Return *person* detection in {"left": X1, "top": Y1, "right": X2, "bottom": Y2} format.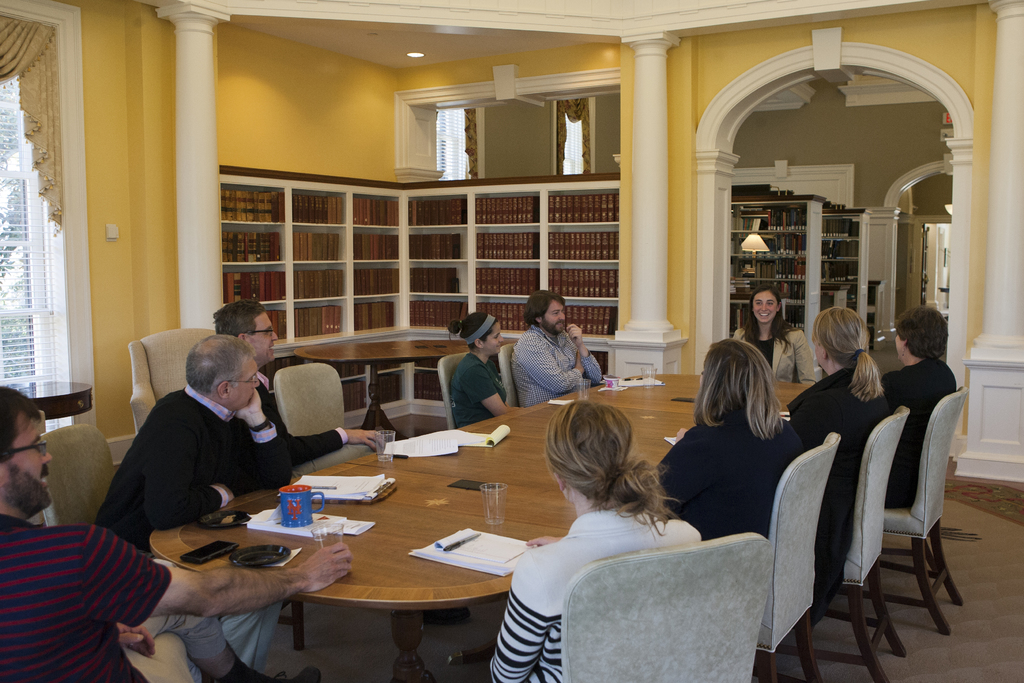
{"left": 84, "top": 336, "right": 297, "bottom": 671}.
